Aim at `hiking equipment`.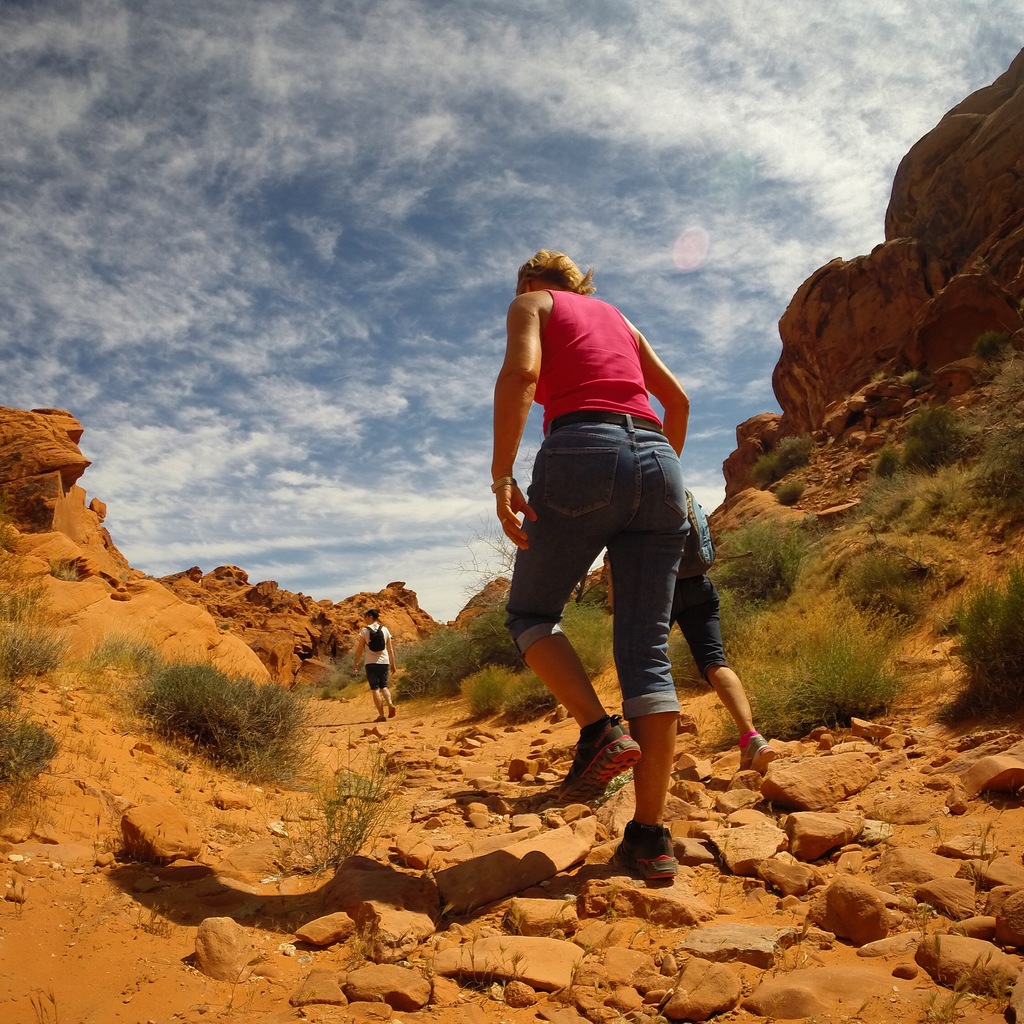
Aimed at Rect(364, 623, 383, 653).
